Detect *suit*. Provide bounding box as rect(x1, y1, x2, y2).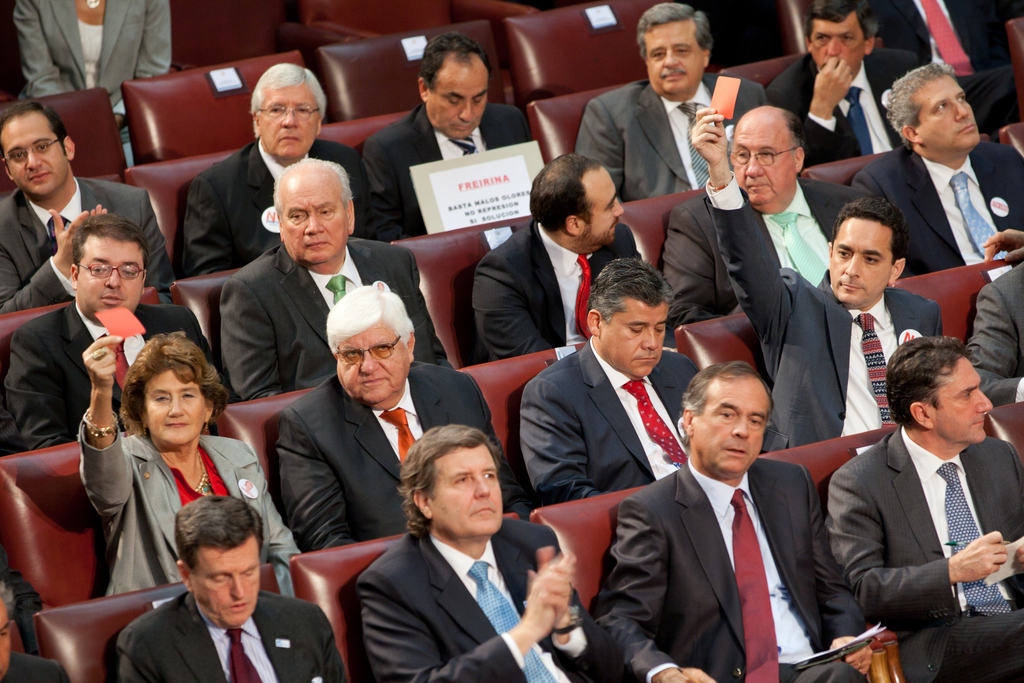
rect(277, 360, 534, 565).
